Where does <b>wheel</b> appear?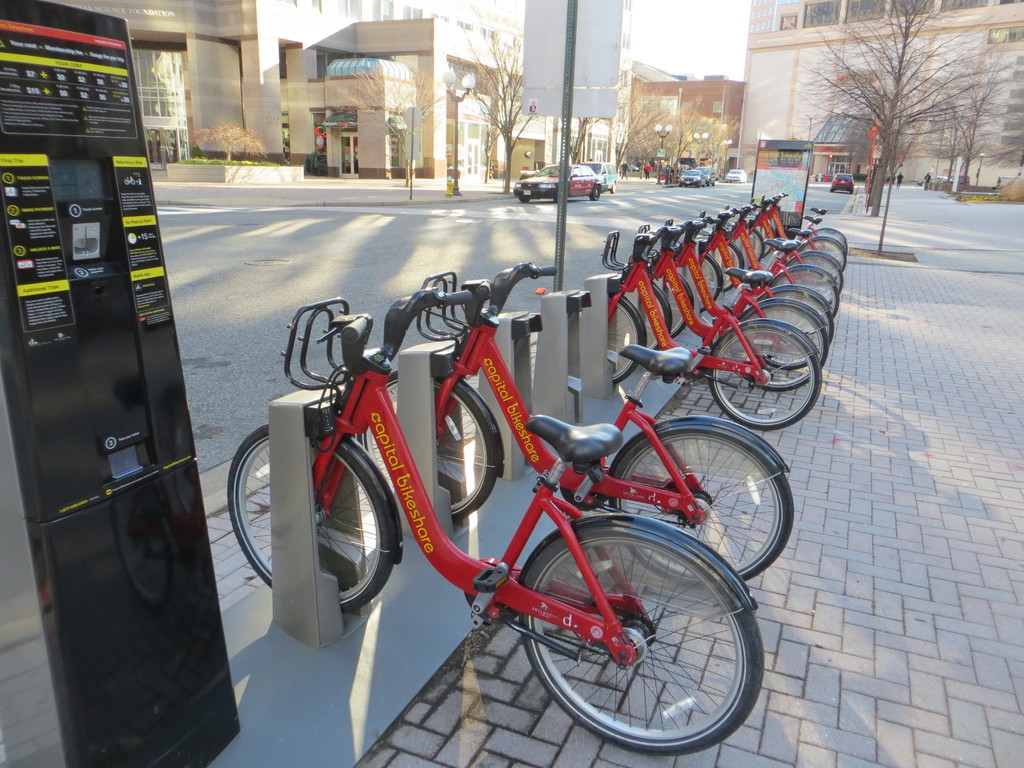
Appears at crop(516, 197, 533, 201).
